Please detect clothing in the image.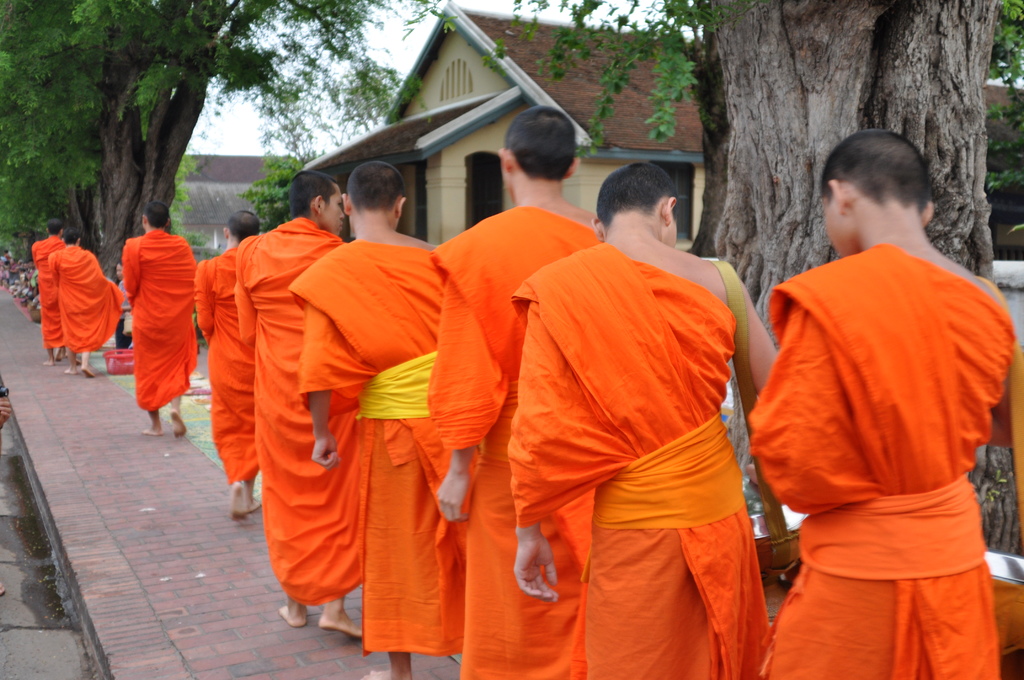
box=[505, 235, 764, 679].
